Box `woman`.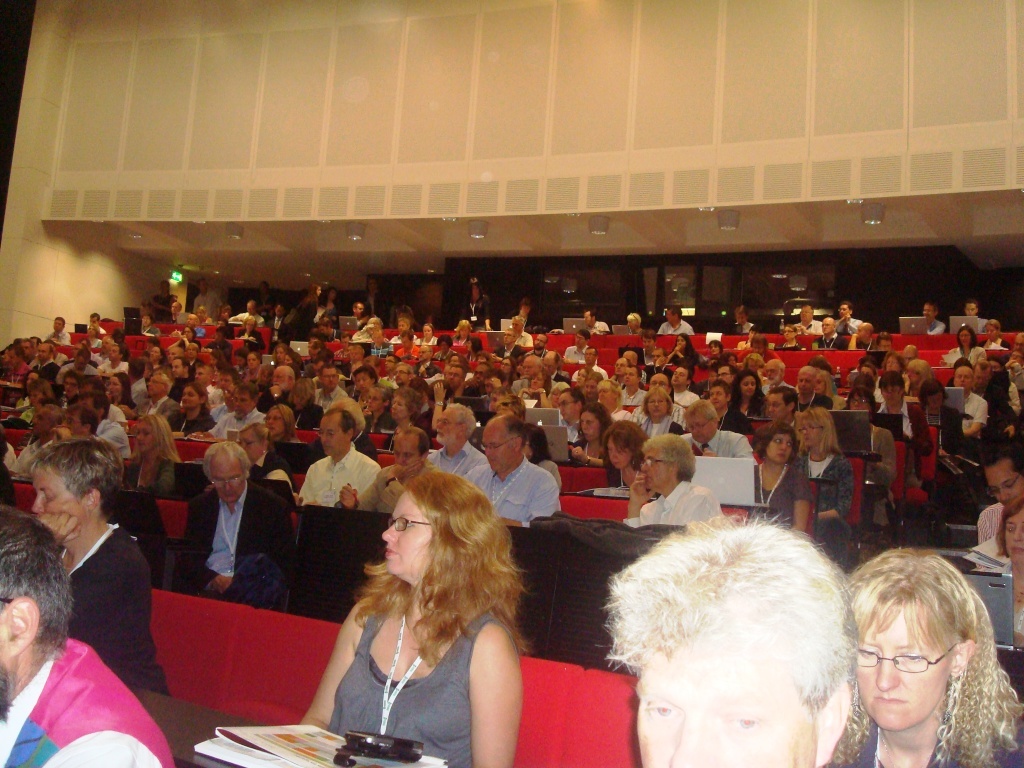
locate(913, 381, 959, 487).
